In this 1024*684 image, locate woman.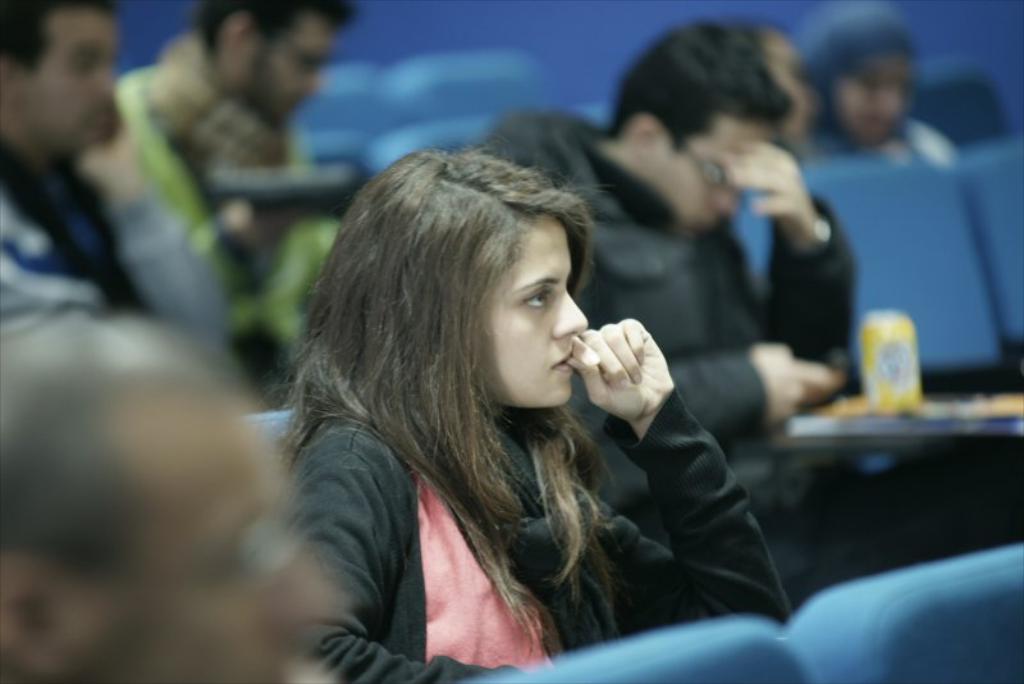
Bounding box: bbox=[274, 146, 797, 679].
